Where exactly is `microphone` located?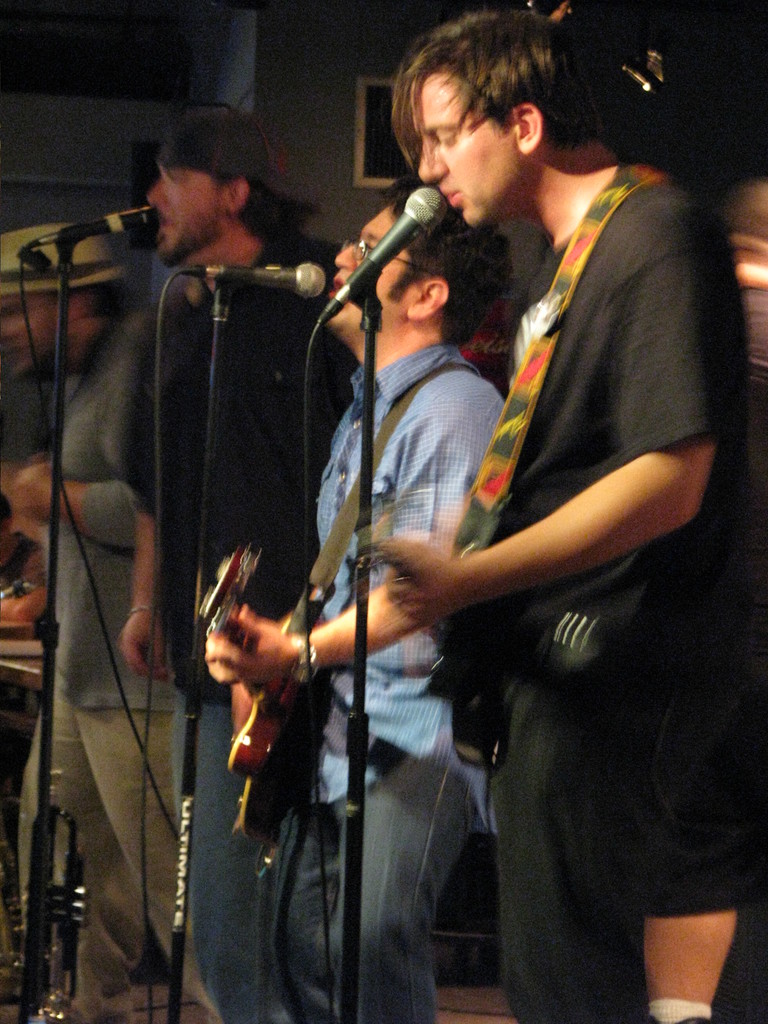
Its bounding box is bbox=(324, 189, 450, 323).
